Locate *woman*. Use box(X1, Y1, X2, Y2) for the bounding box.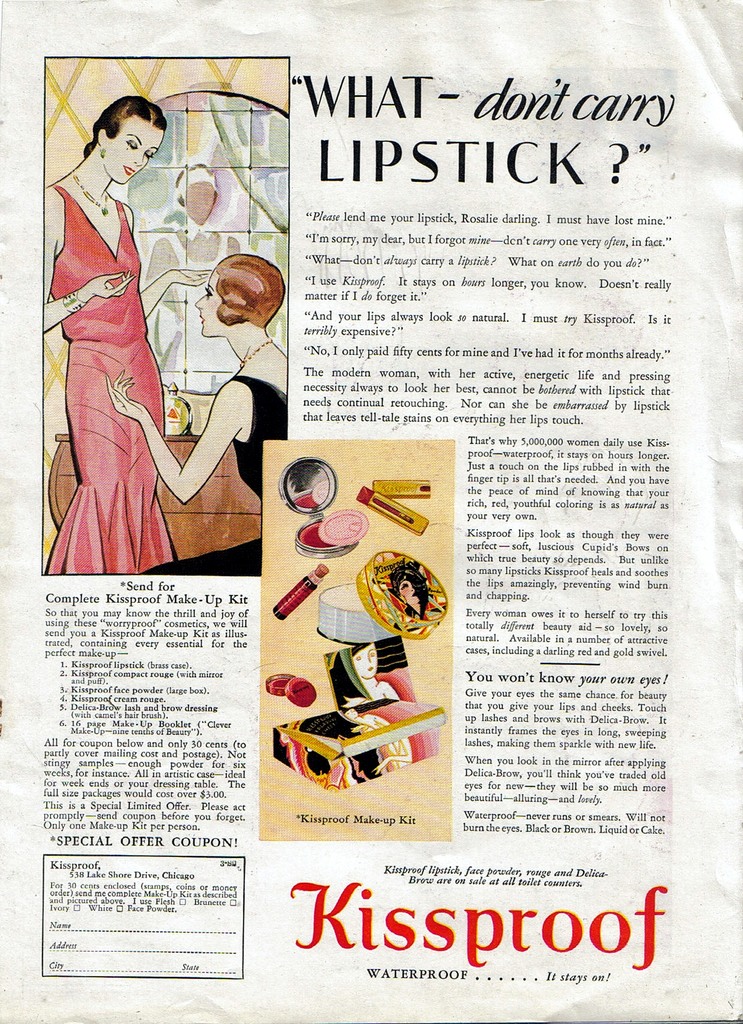
box(43, 96, 213, 576).
